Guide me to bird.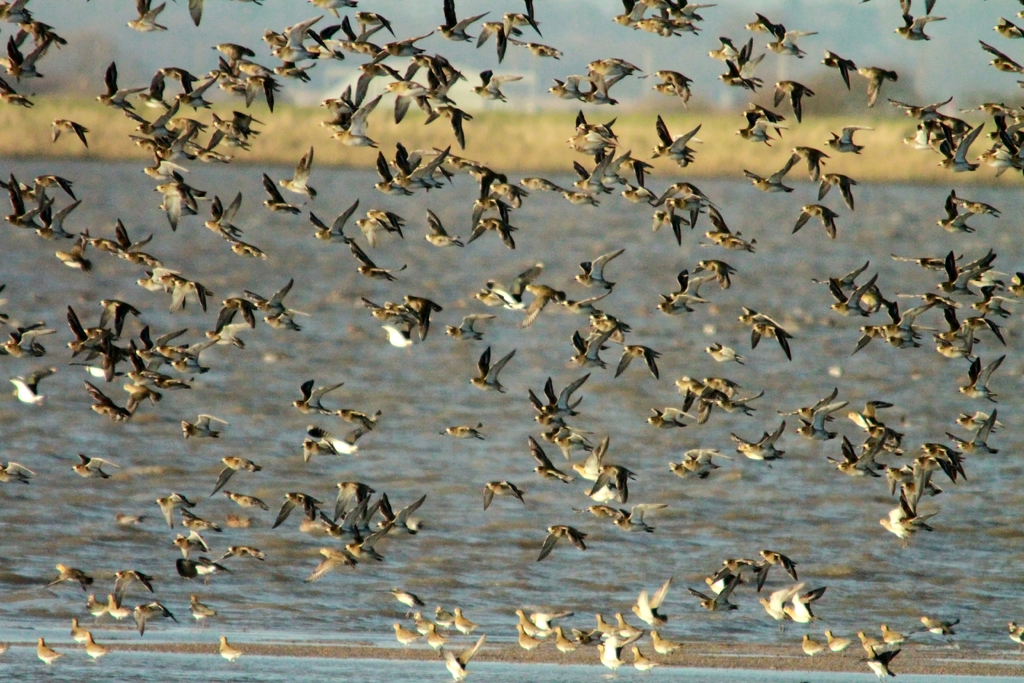
Guidance: crop(978, 138, 1023, 181).
